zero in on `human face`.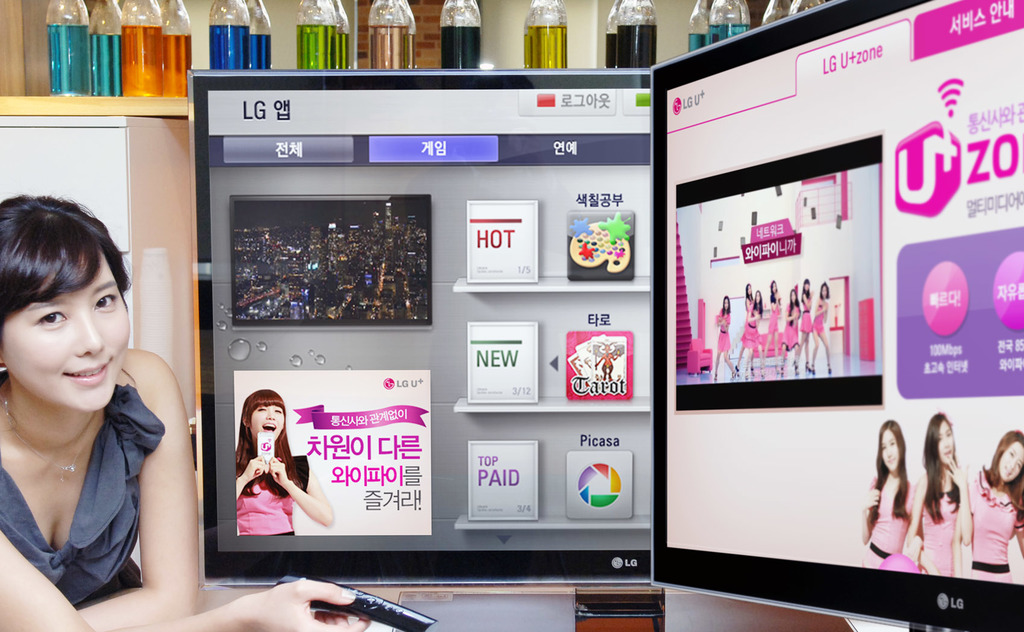
Zeroed in: 0:254:134:414.
